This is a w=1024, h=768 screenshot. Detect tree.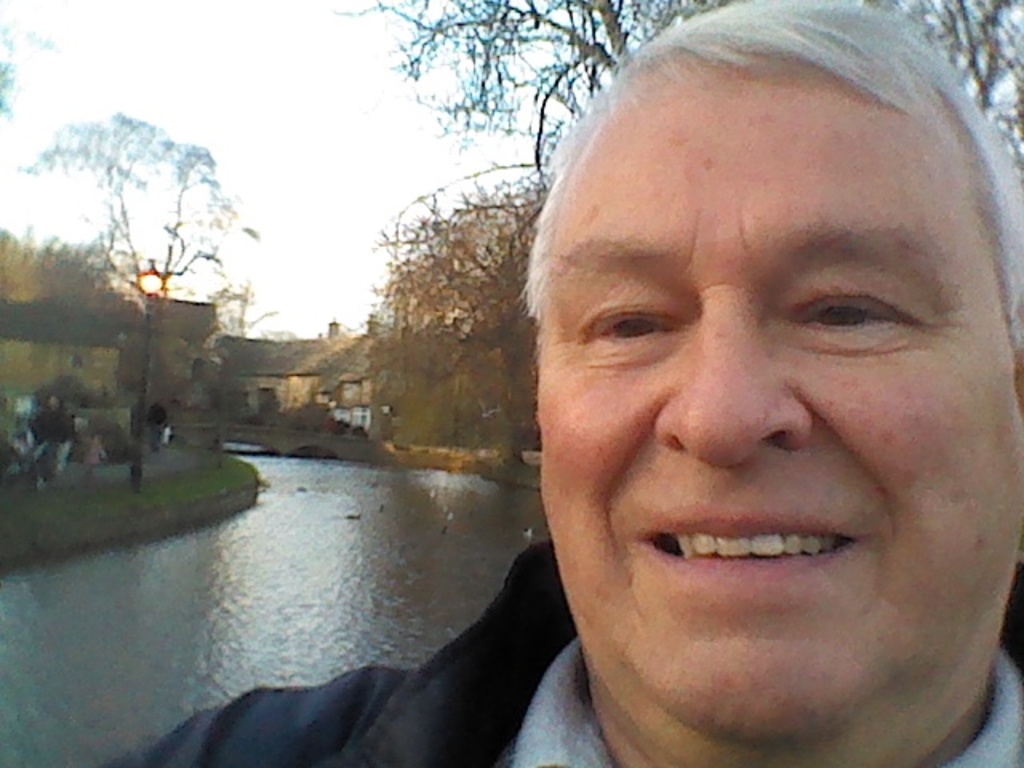
pyautogui.locateOnScreen(26, 112, 248, 491).
